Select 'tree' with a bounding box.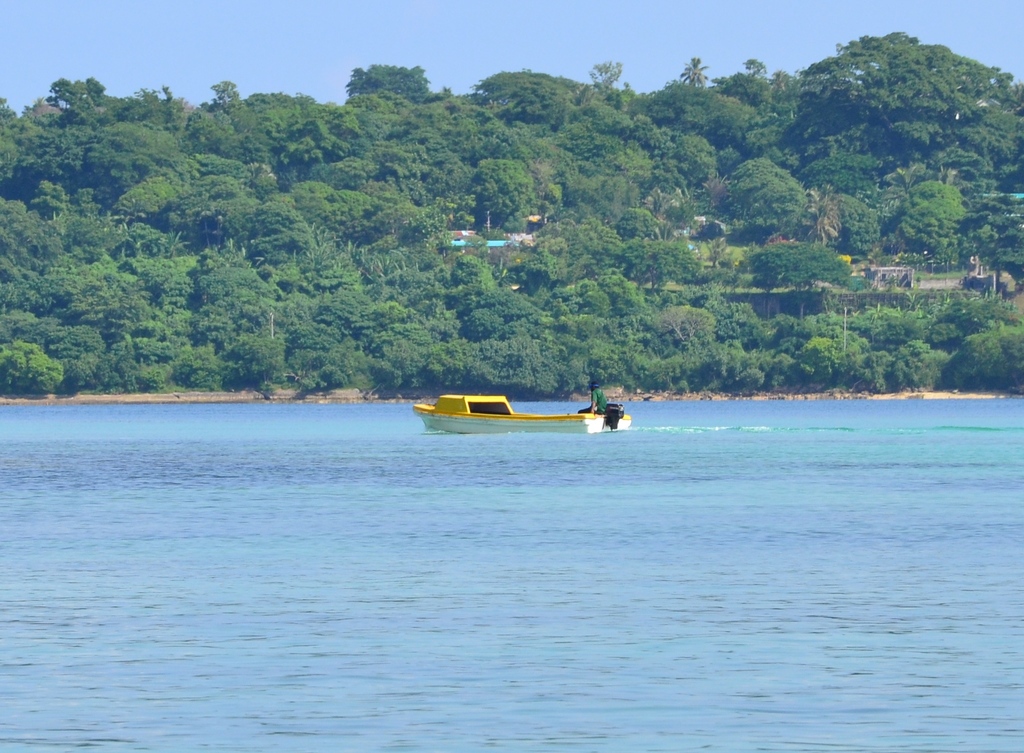
(804,33,922,127).
